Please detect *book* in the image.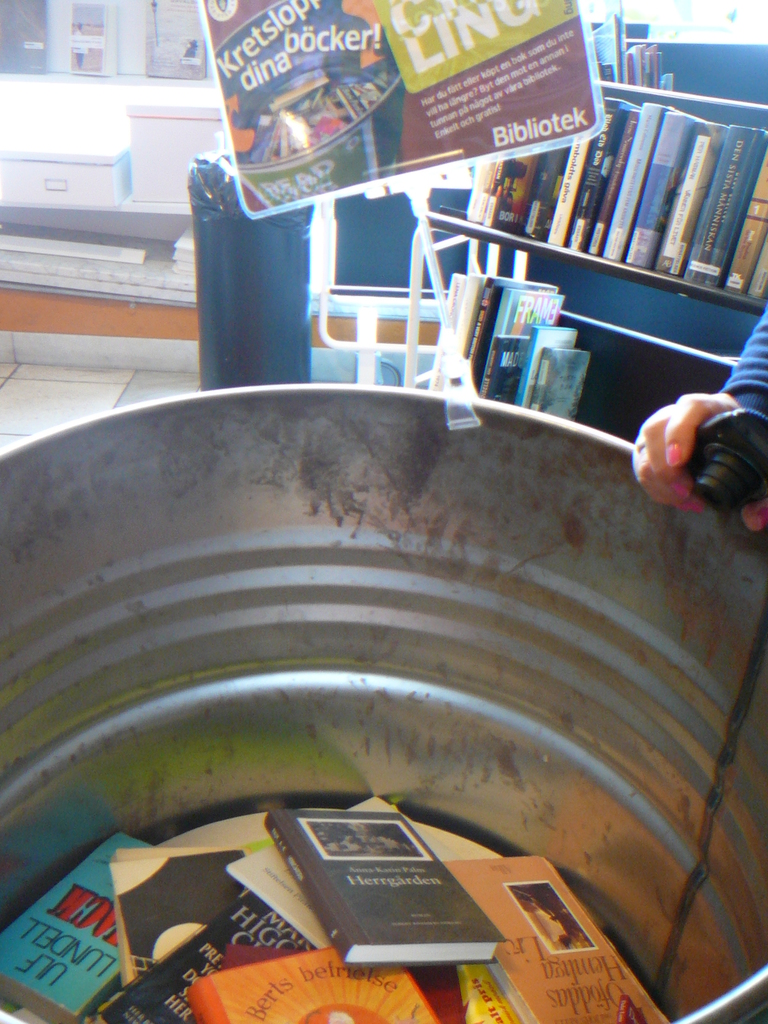
box(226, 788, 513, 959).
